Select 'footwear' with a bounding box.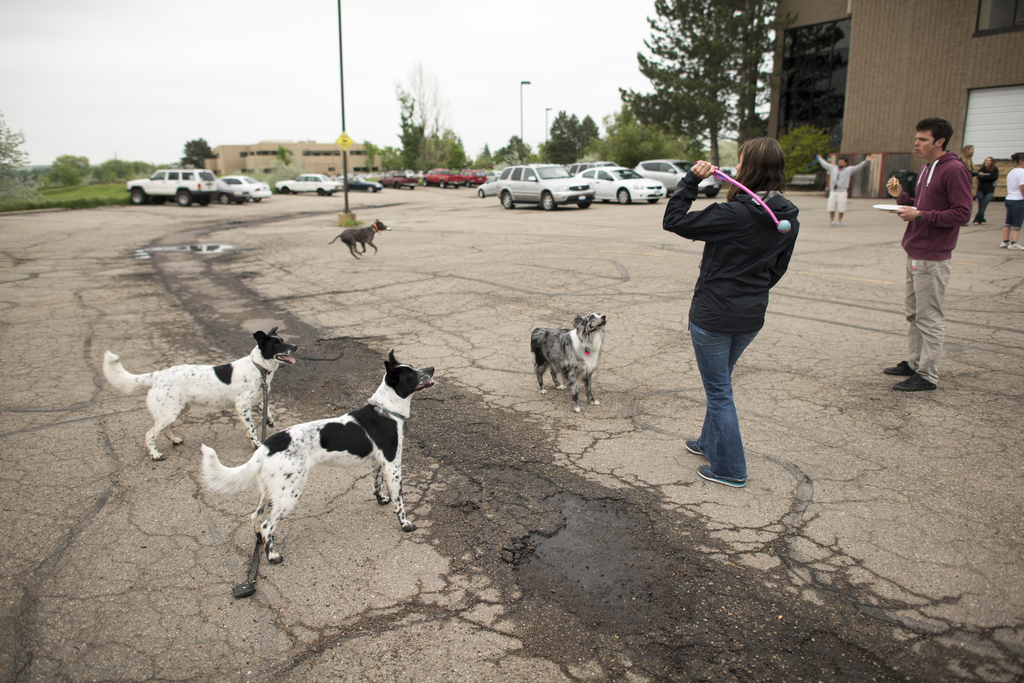
bbox=(884, 359, 914, 376).
